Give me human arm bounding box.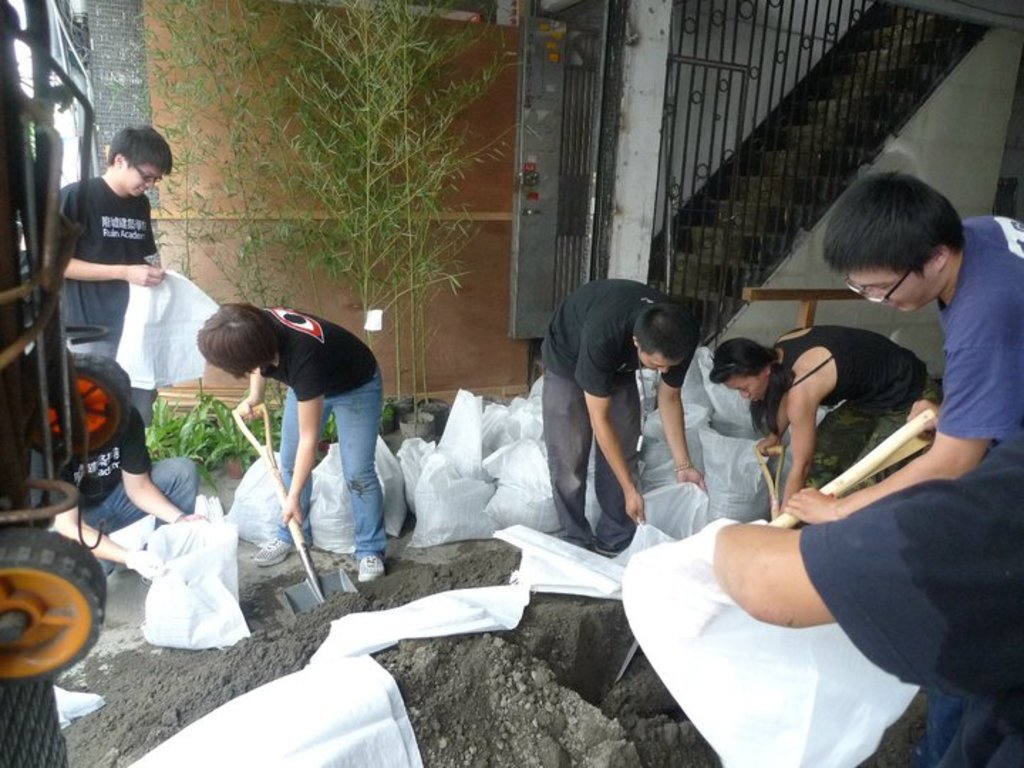
bbox(577, 307, 651, 539).
